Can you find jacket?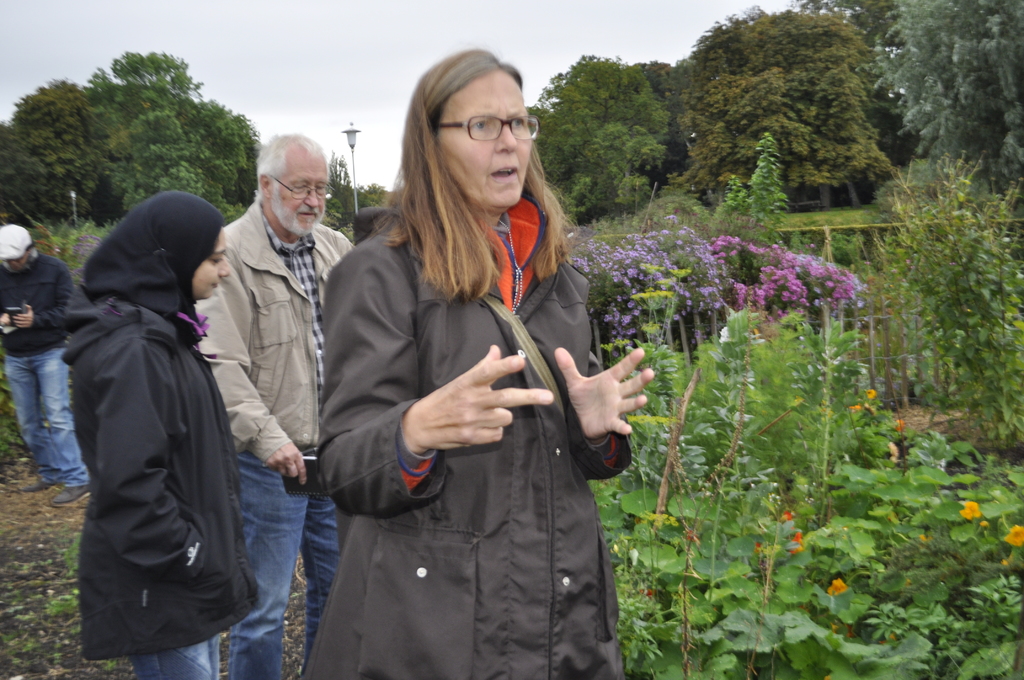
Yes, bounding box: 190,193,356,469.
